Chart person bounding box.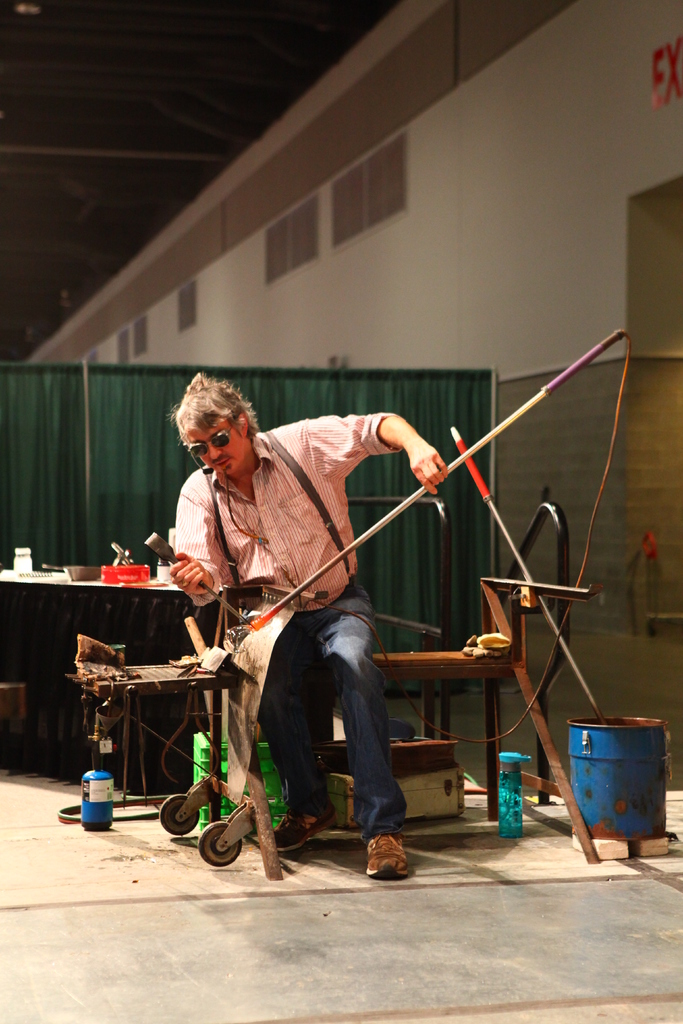
Charted: (x1=178, y1=364, x2=441, y2=880).
